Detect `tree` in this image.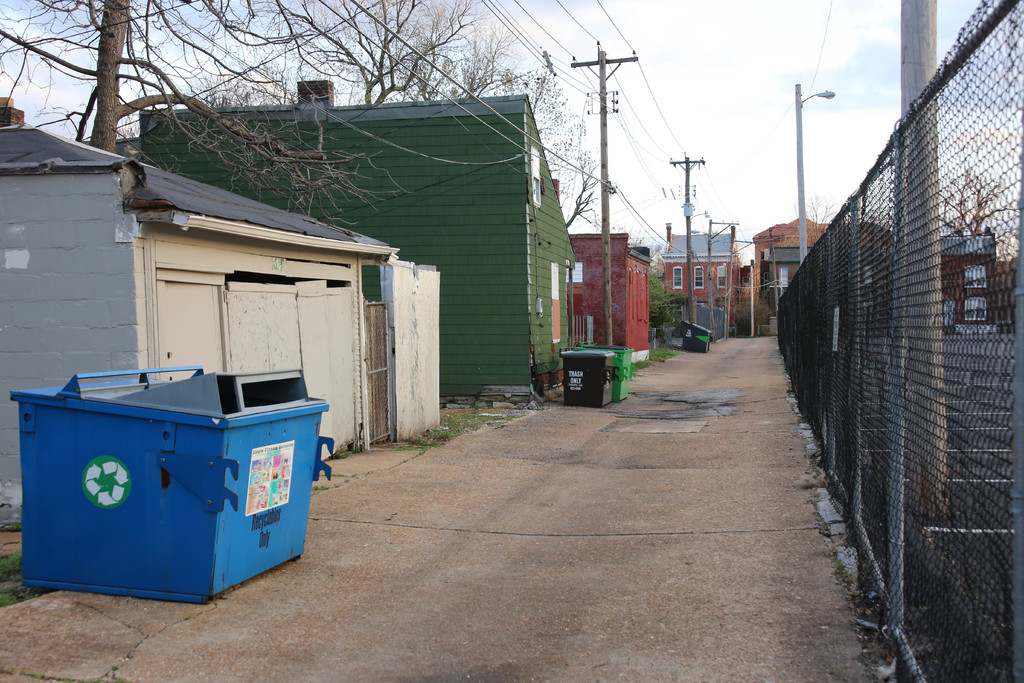
Detection: left=472, top=67, right=604, bottom=236.
